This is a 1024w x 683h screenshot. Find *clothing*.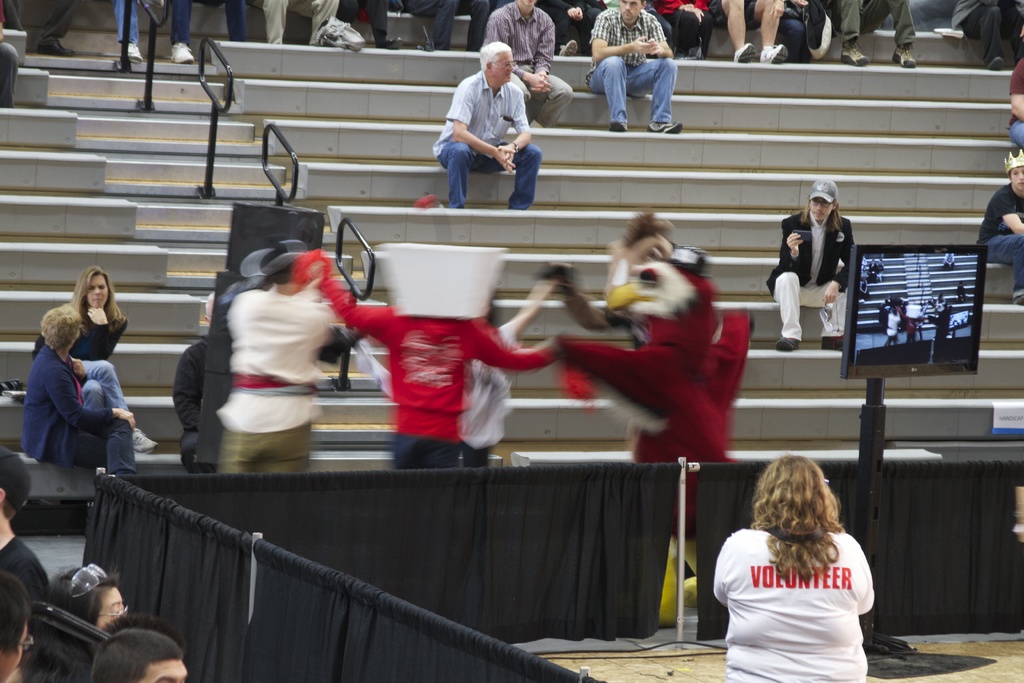
Bounding box: (294, 252, 552, 467).
